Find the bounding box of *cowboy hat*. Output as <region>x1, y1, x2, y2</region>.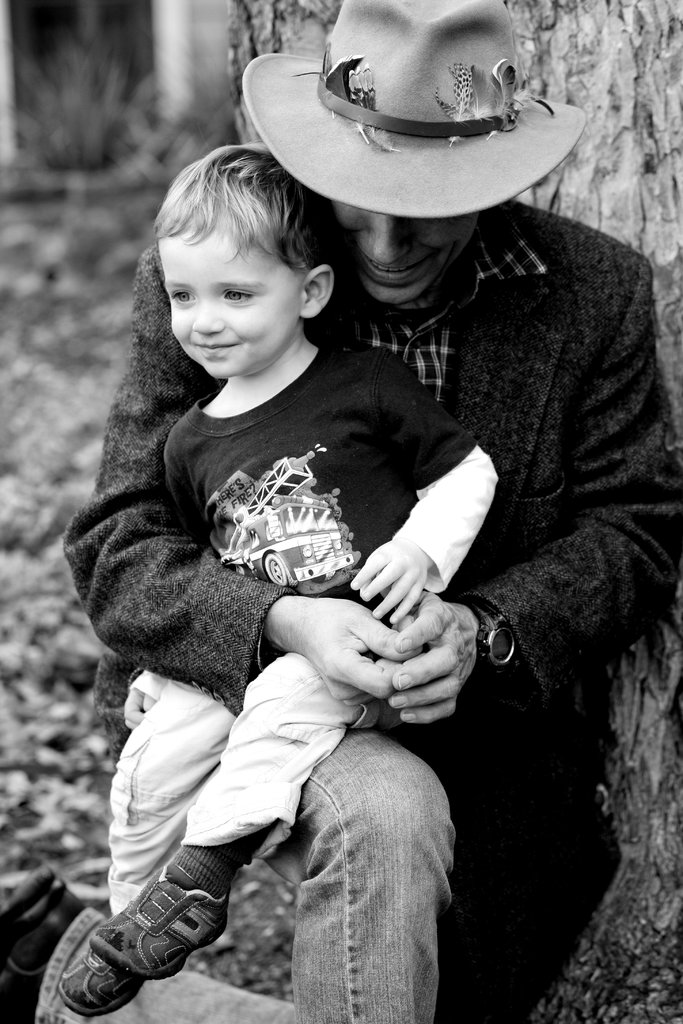
<region>240, 8, 568, 248</region>.
